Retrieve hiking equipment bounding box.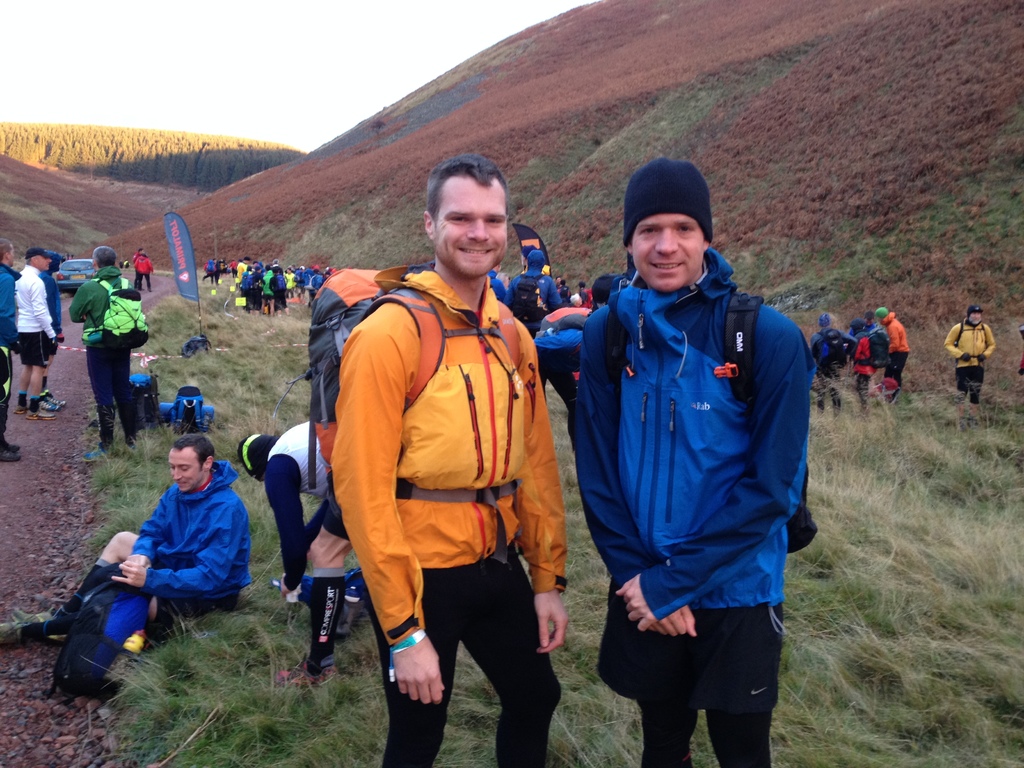
Bounding box: crop(171, 381, 208, 435).
